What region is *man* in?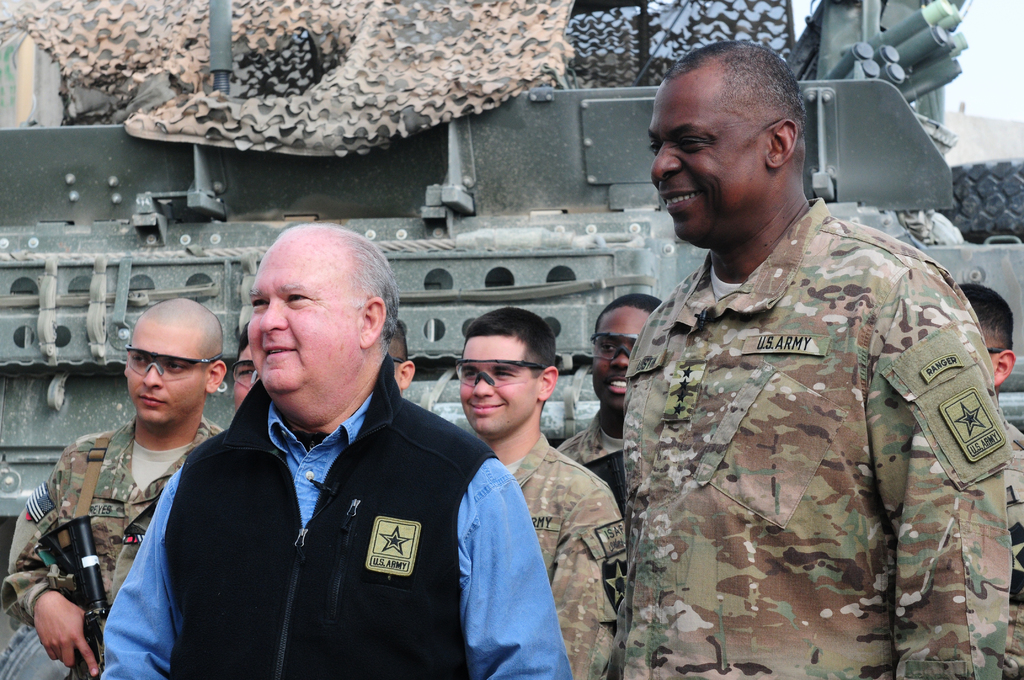
<box>142,226,500,679</box>.
